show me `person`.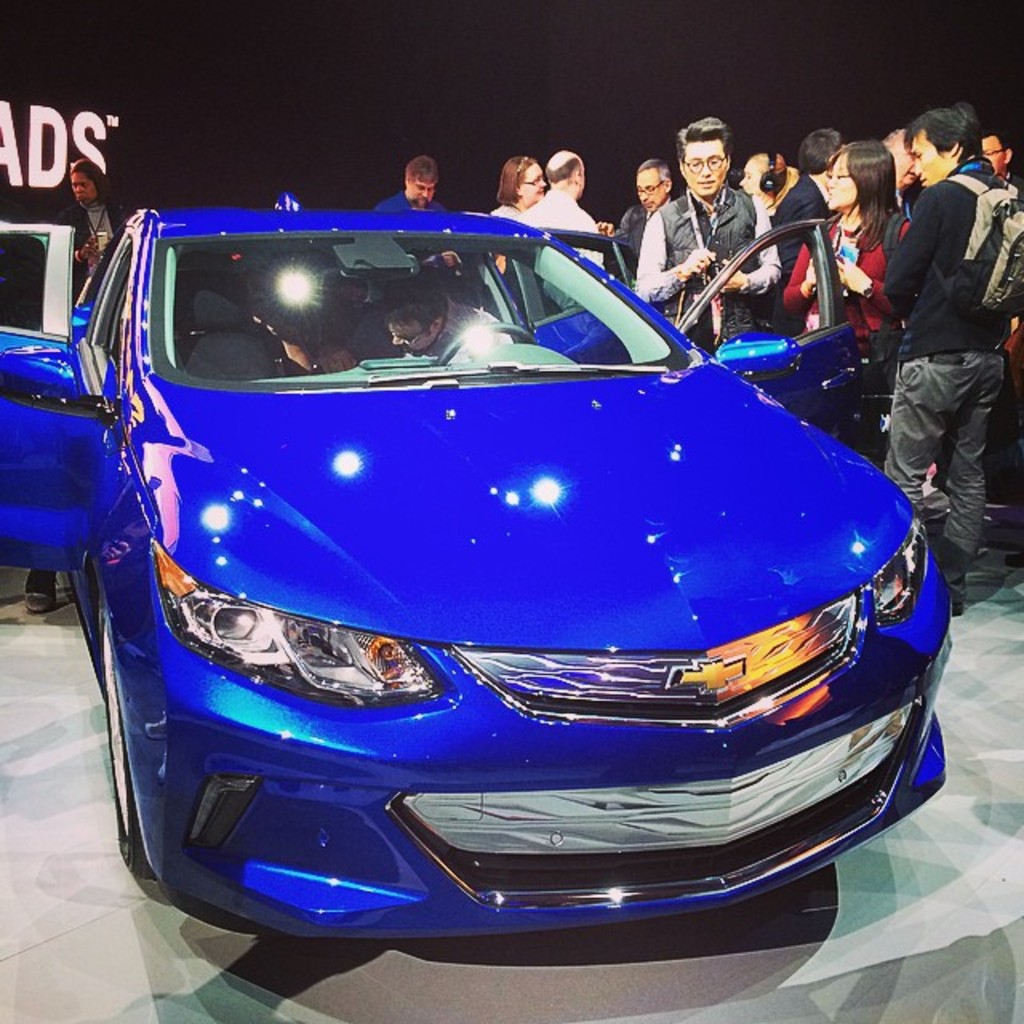
`person` is here: (381, 269, 509, 365).
